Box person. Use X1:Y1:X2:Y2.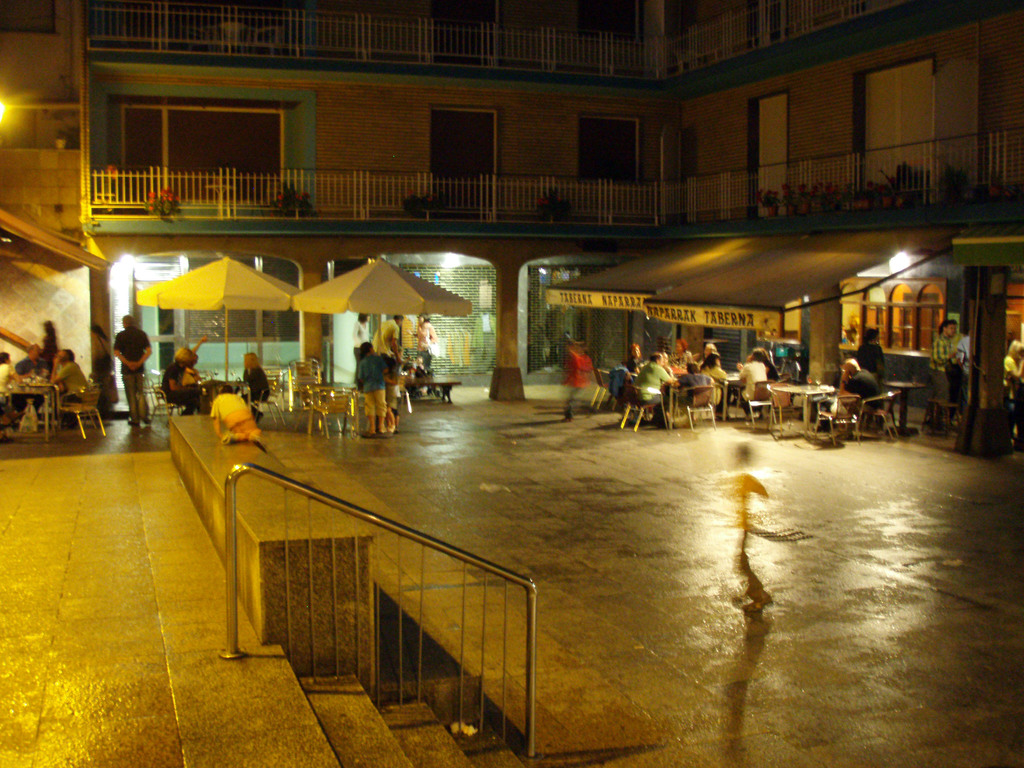
831:352:887:428.
